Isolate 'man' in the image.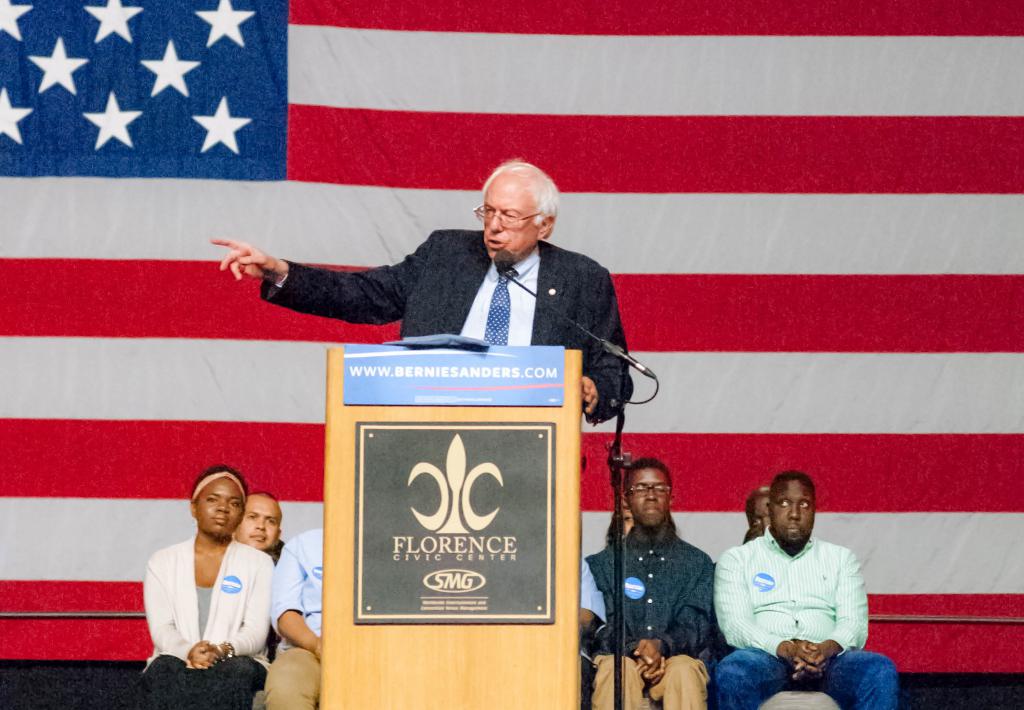
Isolated region: 578,459,719,709.
